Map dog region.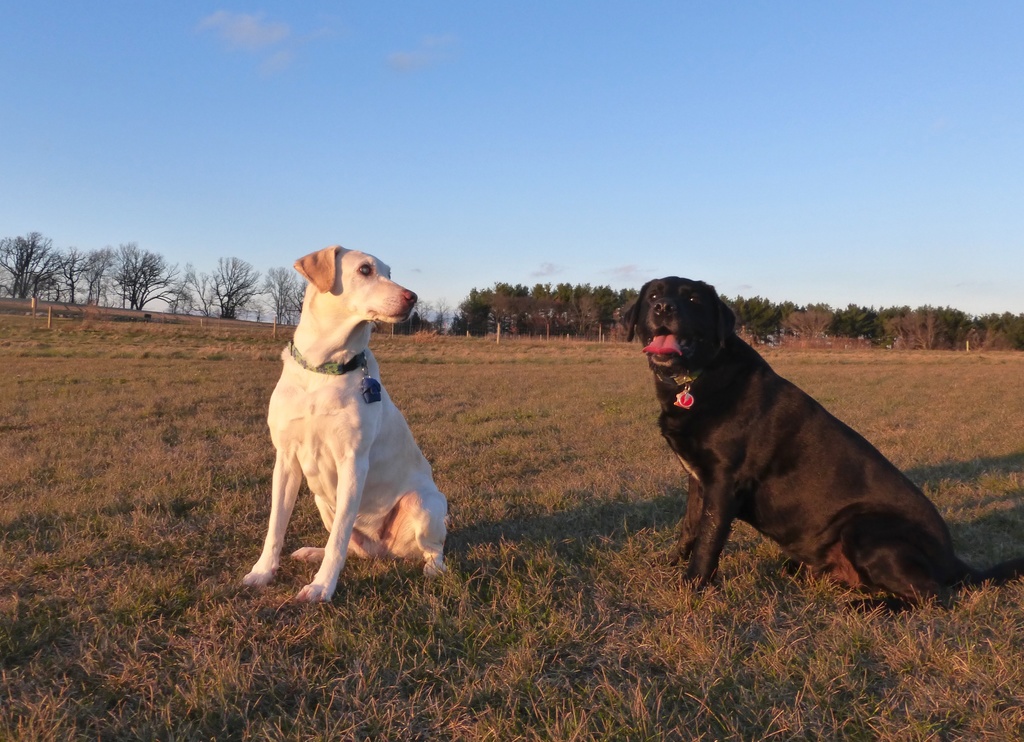
Mapped to 621/275/1023/612.
